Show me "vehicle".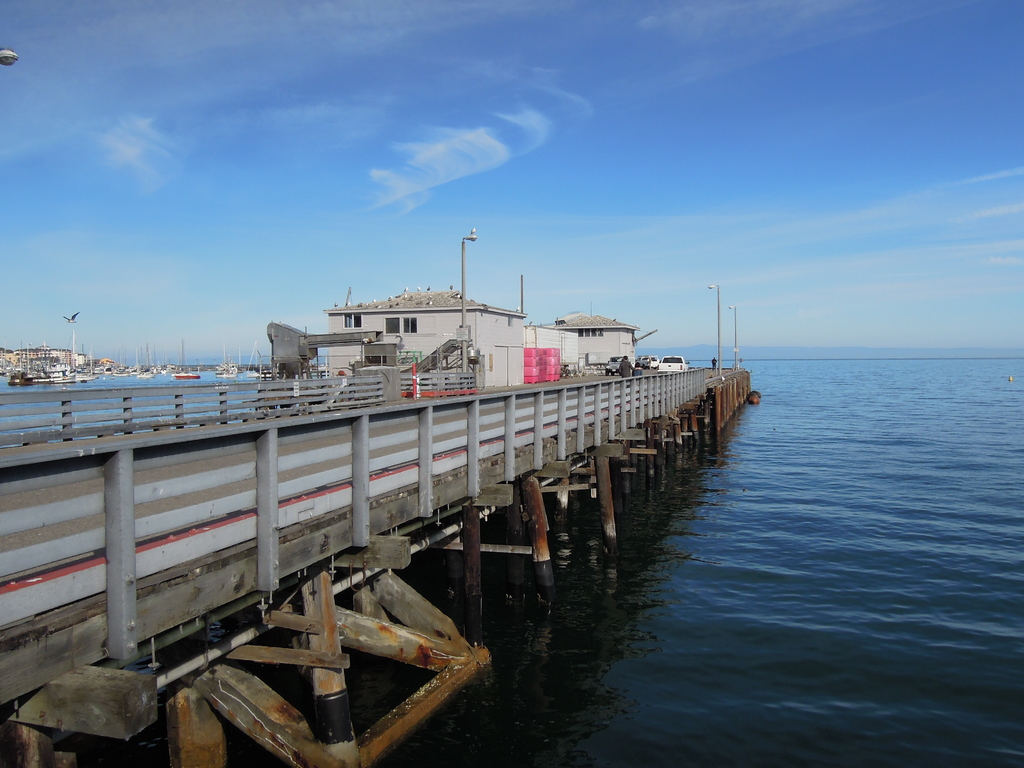
"vehicle" is here: x1=216, y1=351, x2=242, y2=379.
